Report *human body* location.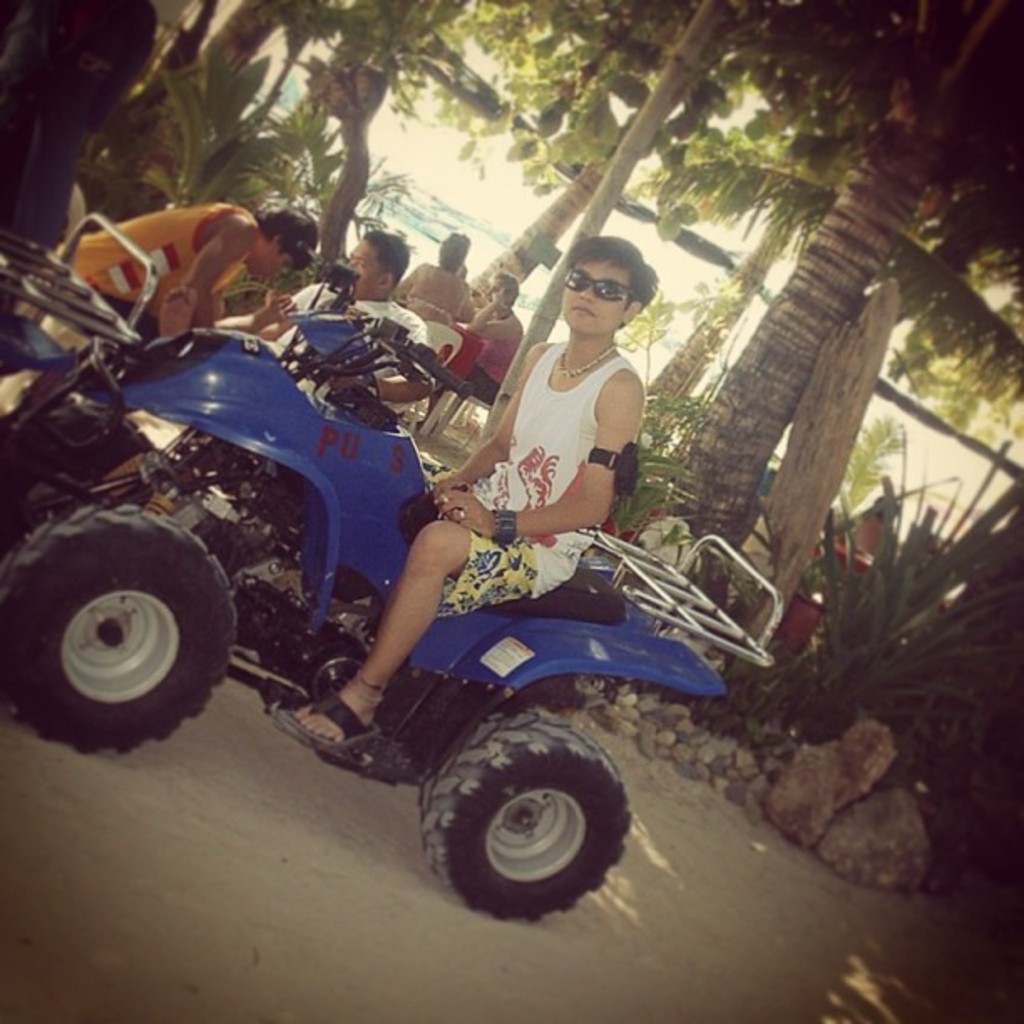
Report: bbox=(402, 253, 479, 320).
